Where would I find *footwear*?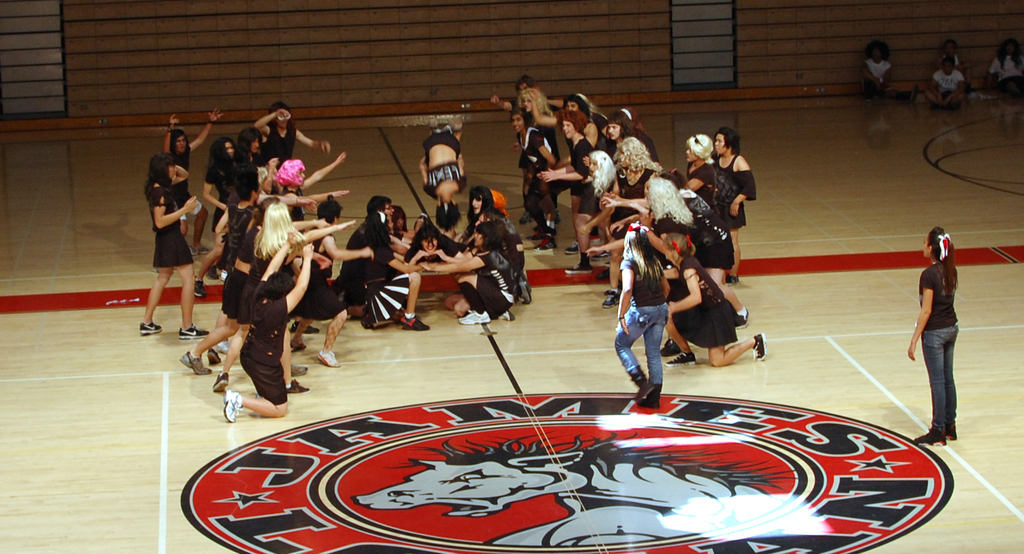
At [634, 377, 652, 402].
